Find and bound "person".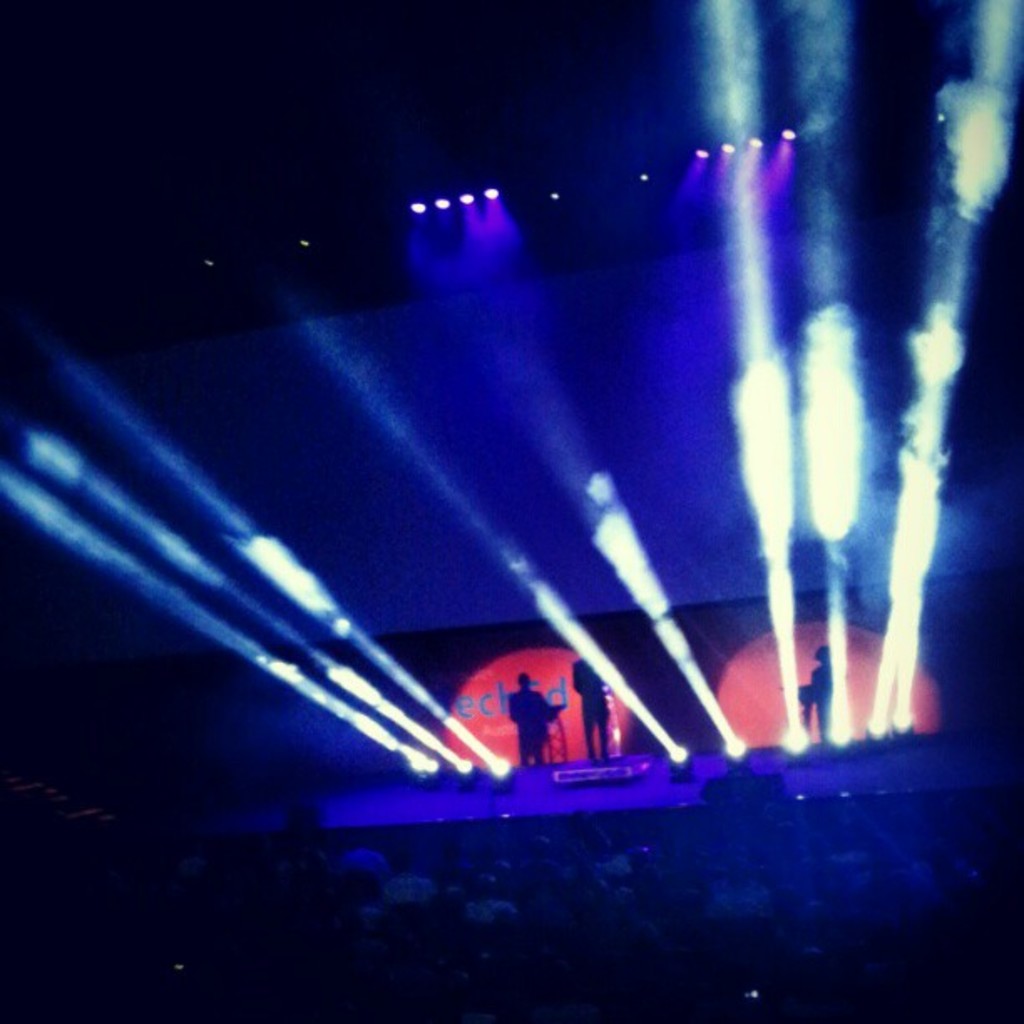
Bound: x1=510 y1=668 x2=571 y2=766.
